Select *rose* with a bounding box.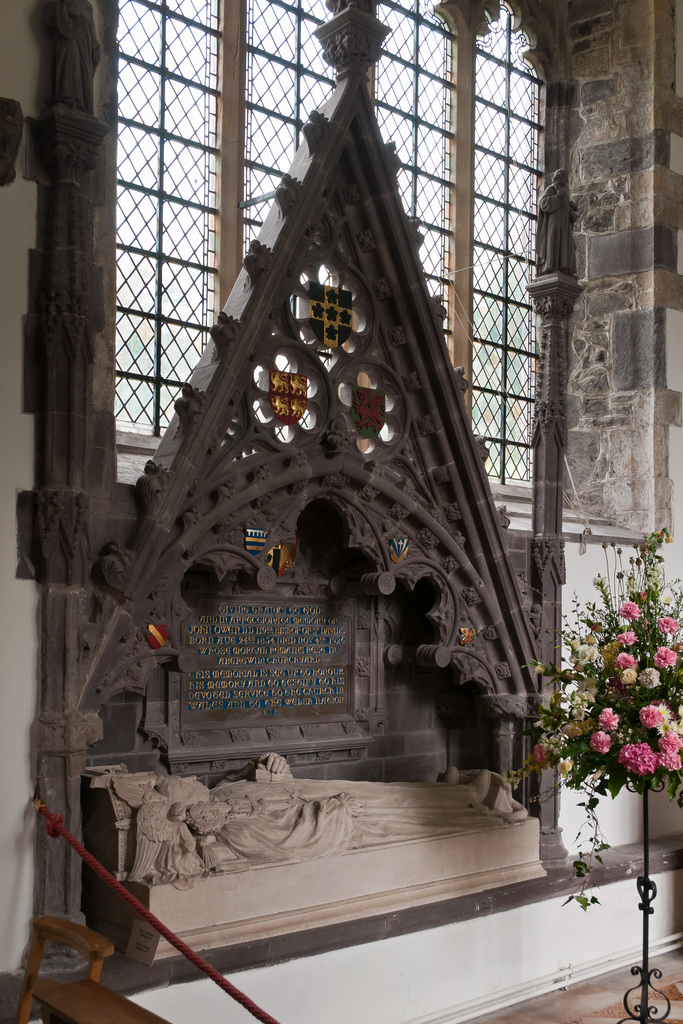
select_region(597, 705, 620, 732).
